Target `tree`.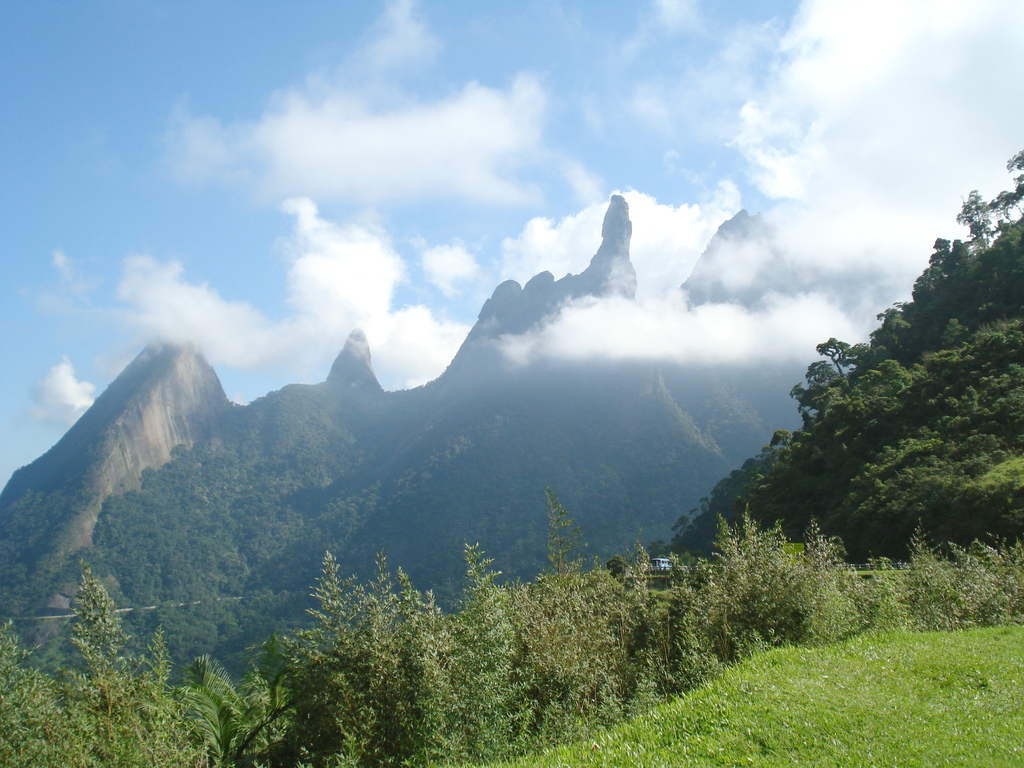
Target region: select_region(909, 236, 973, 301).
